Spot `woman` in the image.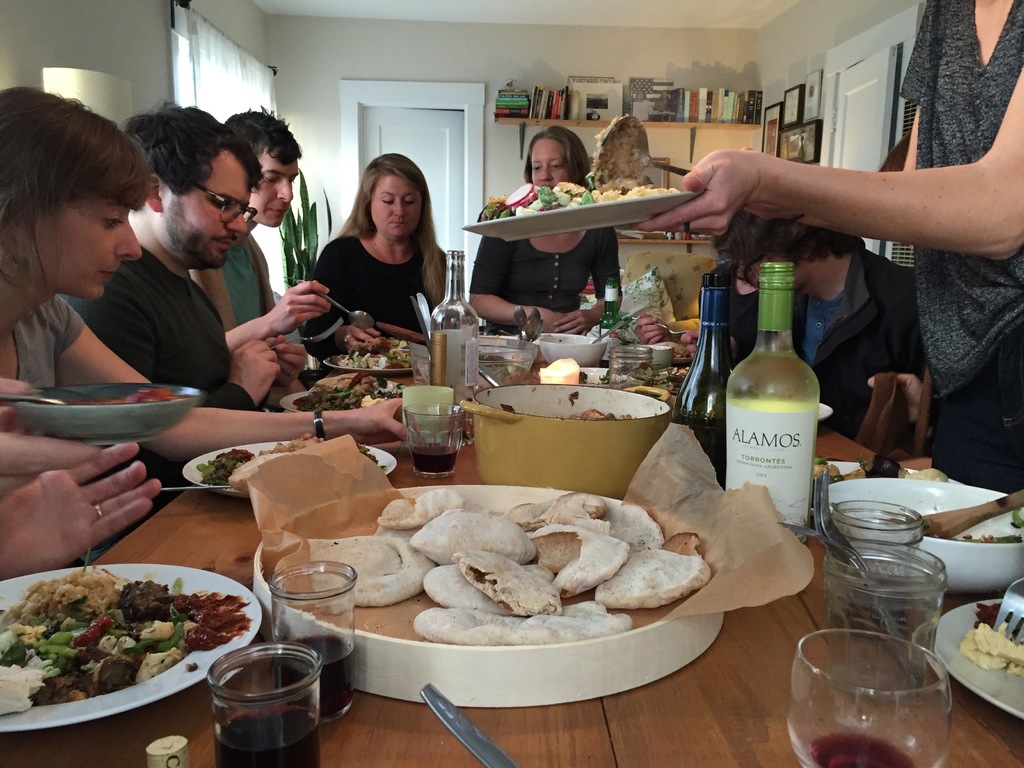
`woman` found at x1=465 y1=123 x2=620 y2=340.
